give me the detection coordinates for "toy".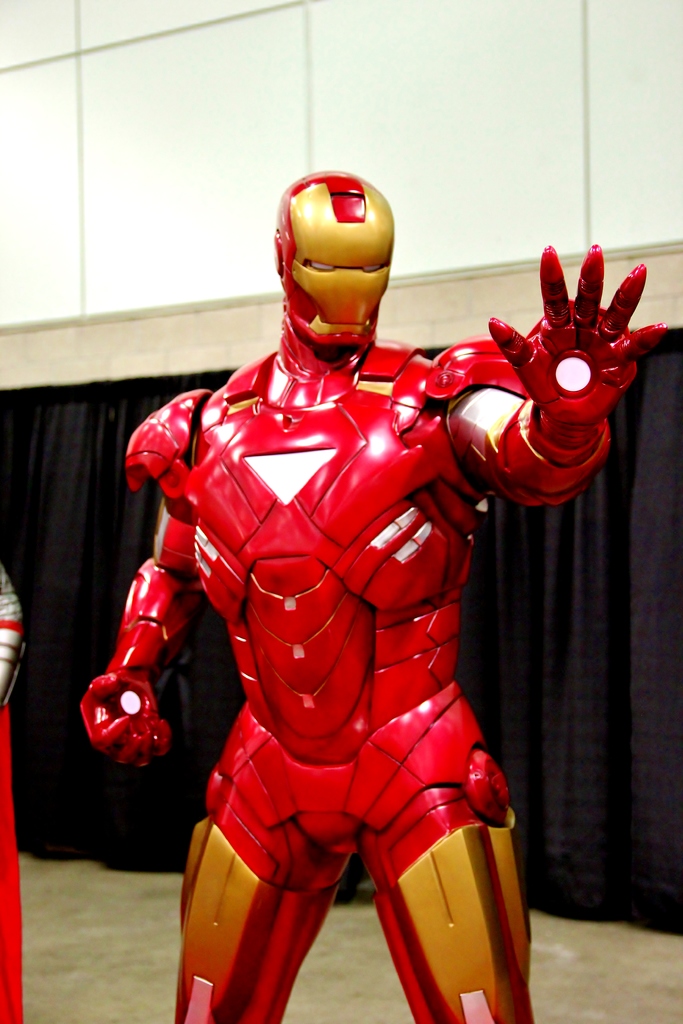
<region>89, 120, 622, 1015</region>.
